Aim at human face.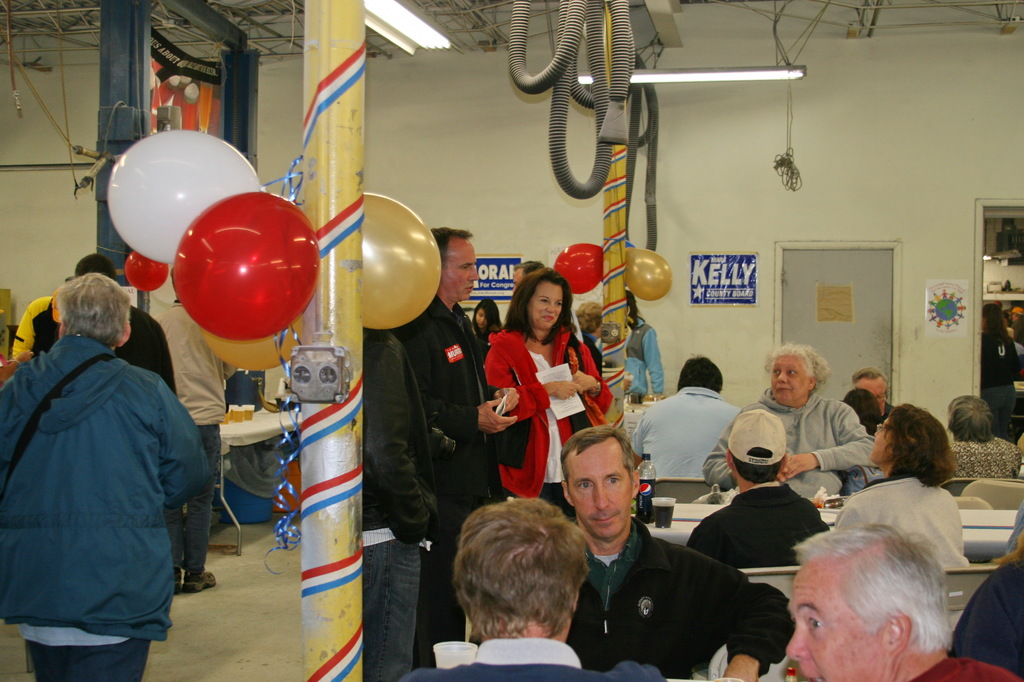
Aimed at [855, 377, 885, 411].
